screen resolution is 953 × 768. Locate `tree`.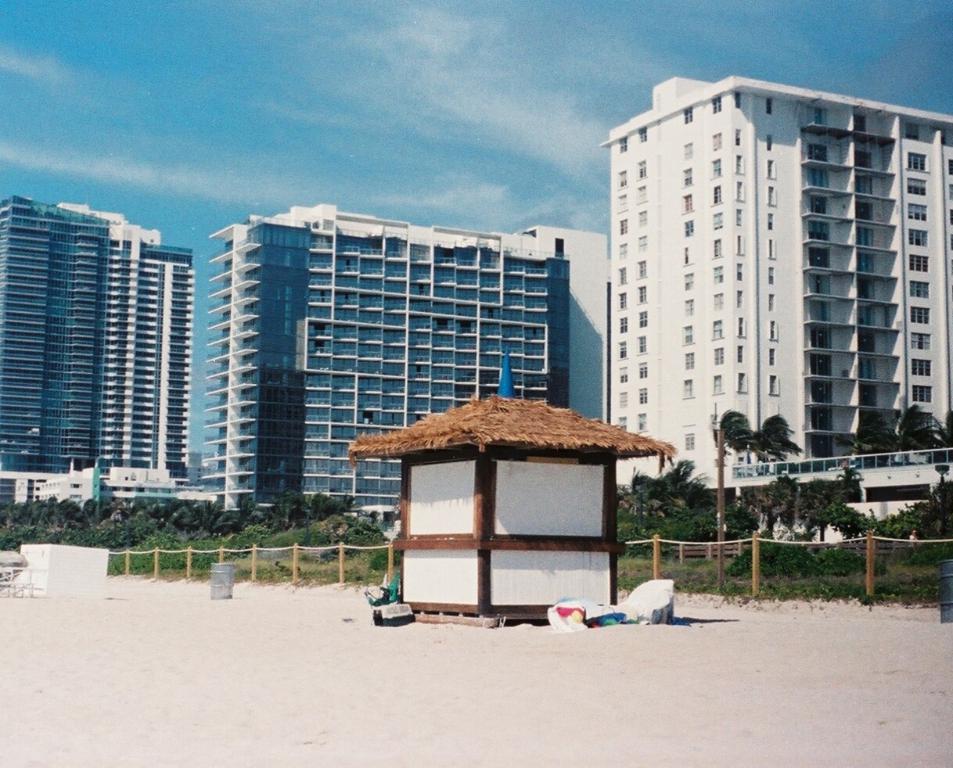
925/406/952/457.
